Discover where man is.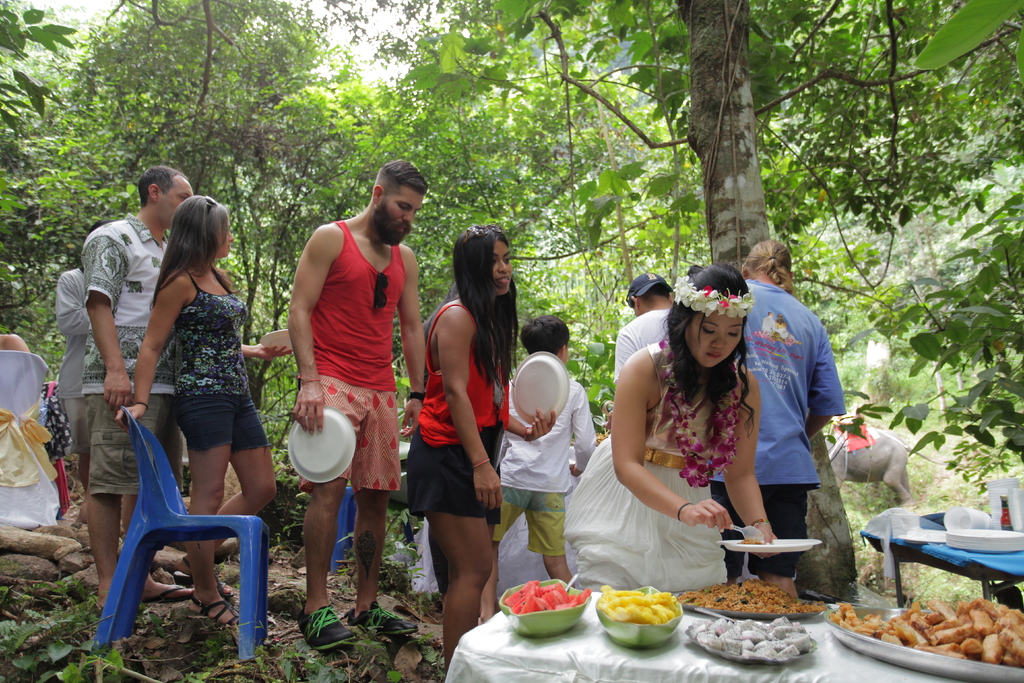
Discovered at bbox=[614, 273, 675, 384].
